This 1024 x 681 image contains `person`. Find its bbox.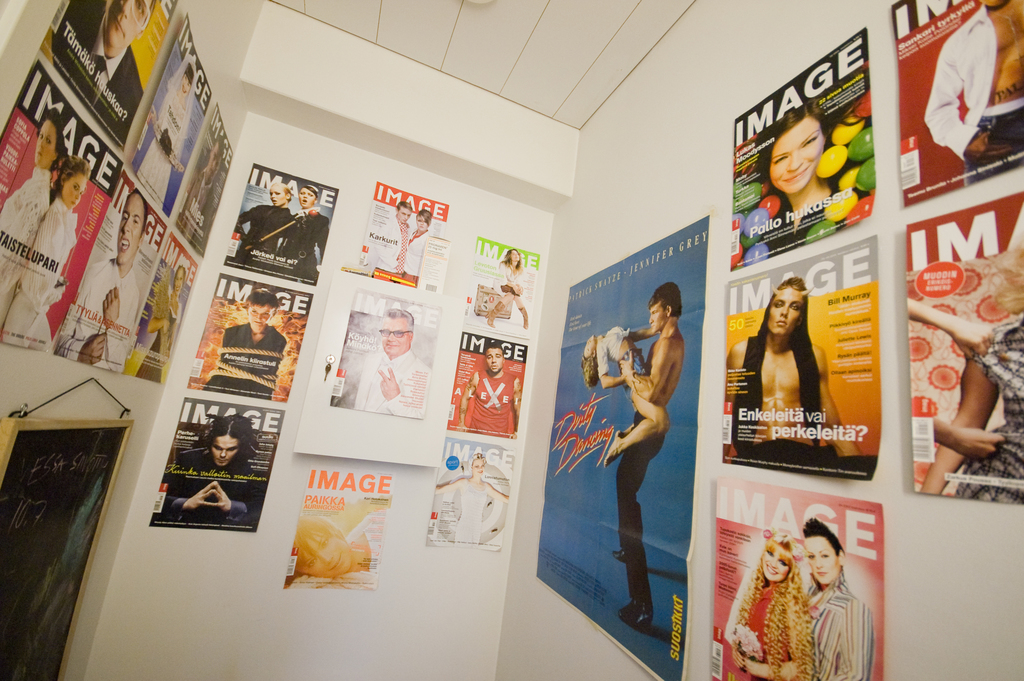
481:249:531:329.
